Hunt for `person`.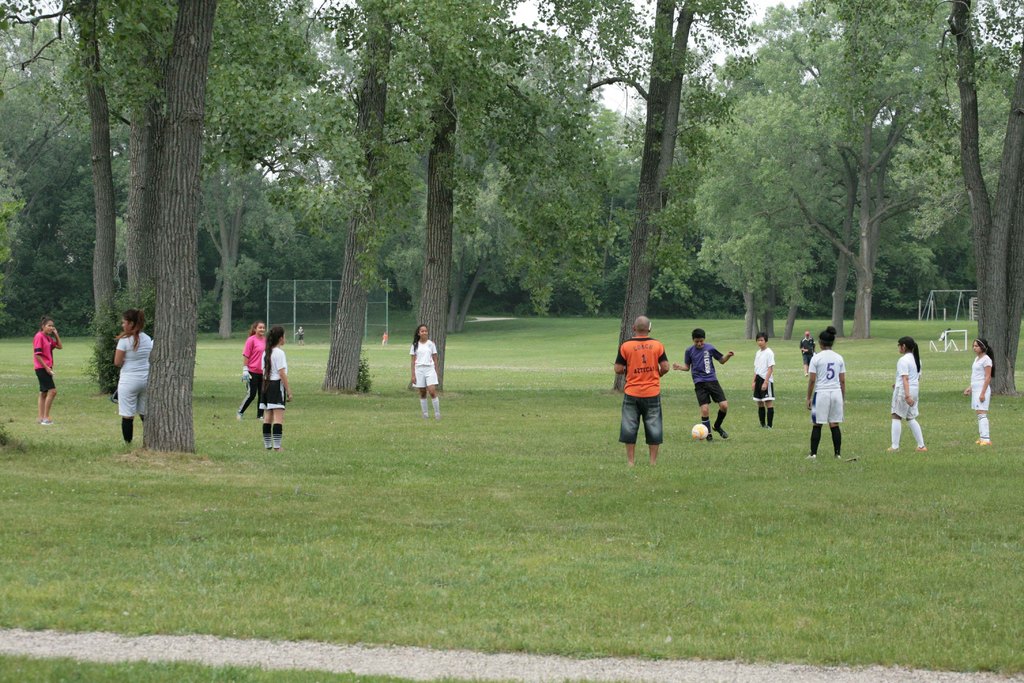
Hunted down at (x1=799, y1=333, x2=815, y2=374).
